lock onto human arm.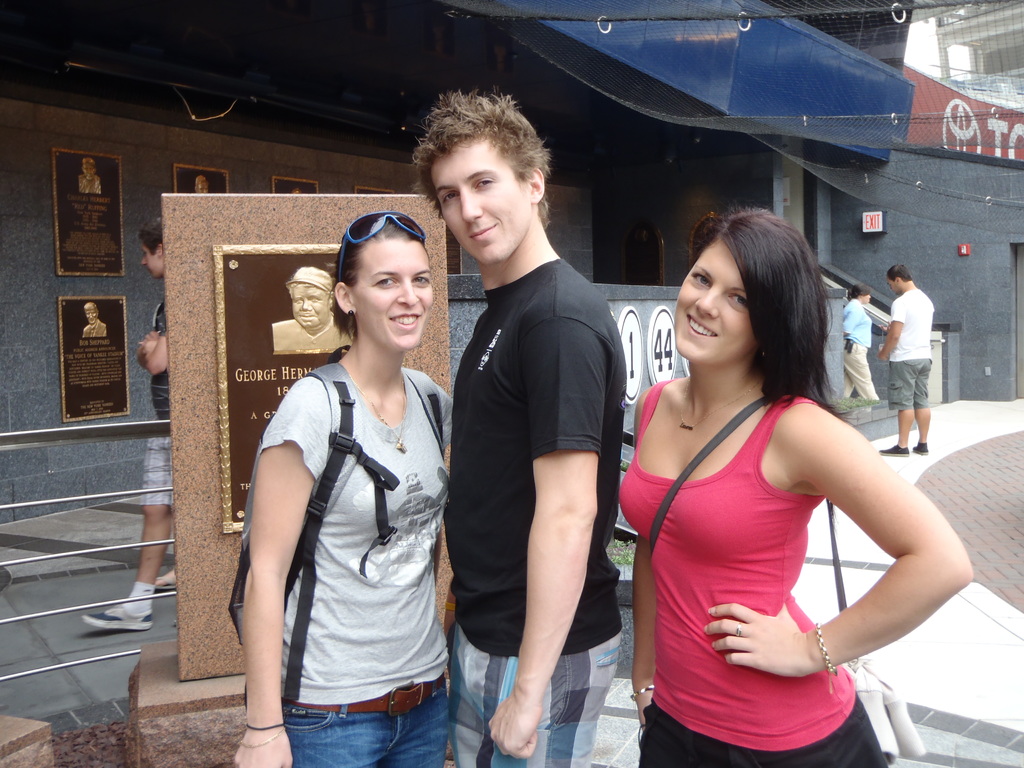
Locked: l=134, t=331, r=172, b=381.
